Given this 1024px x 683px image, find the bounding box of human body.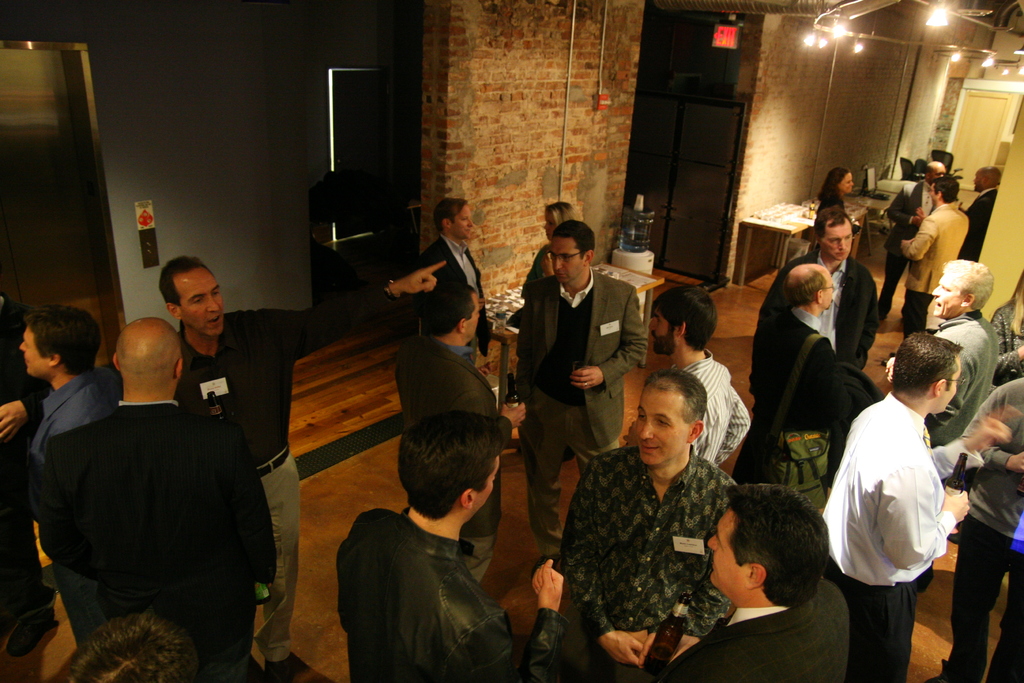
pyautogui.locateOnScreen(2, 300, 61, 661).
